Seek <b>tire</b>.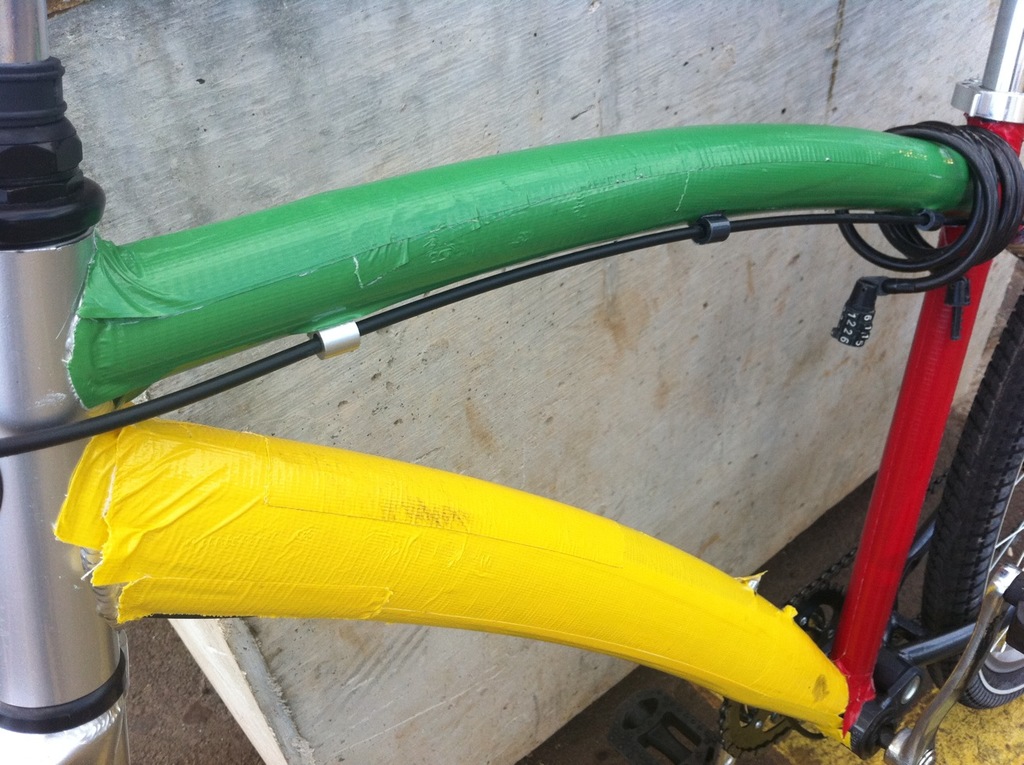
<box>904,391,1015,707</box>.
